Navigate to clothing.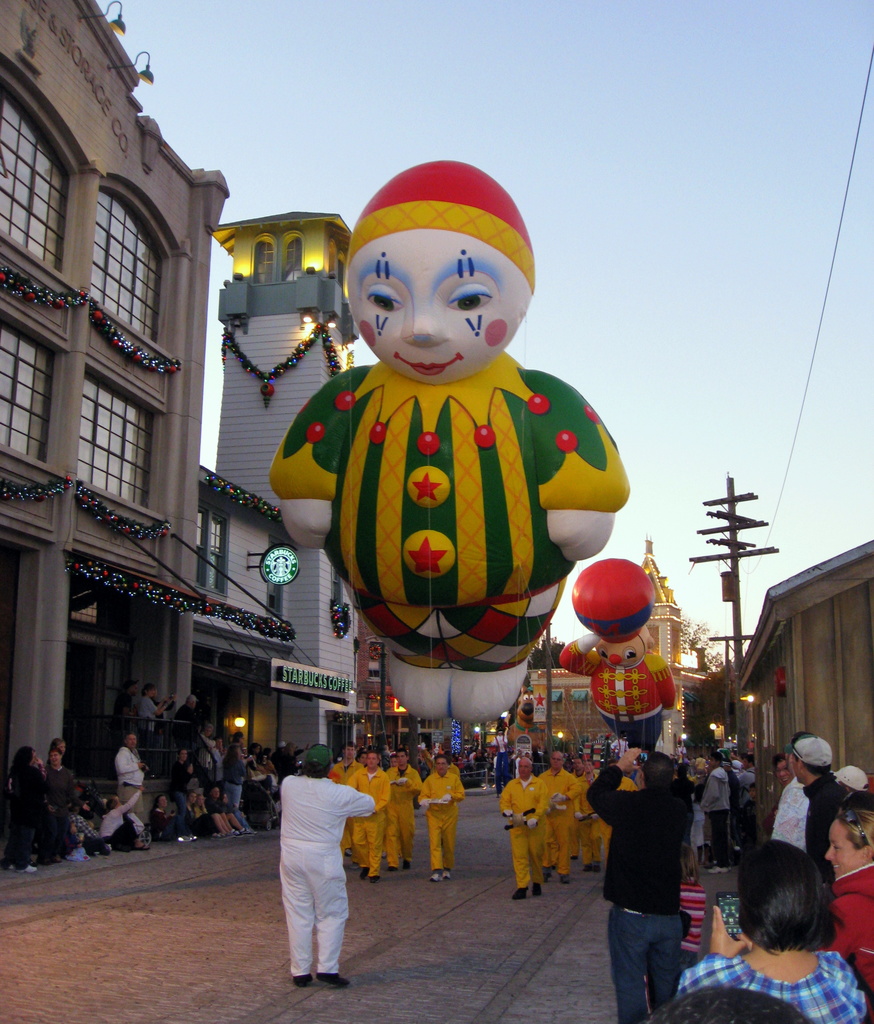
Navigation target: bbox=(119, 747, 152, 827).
